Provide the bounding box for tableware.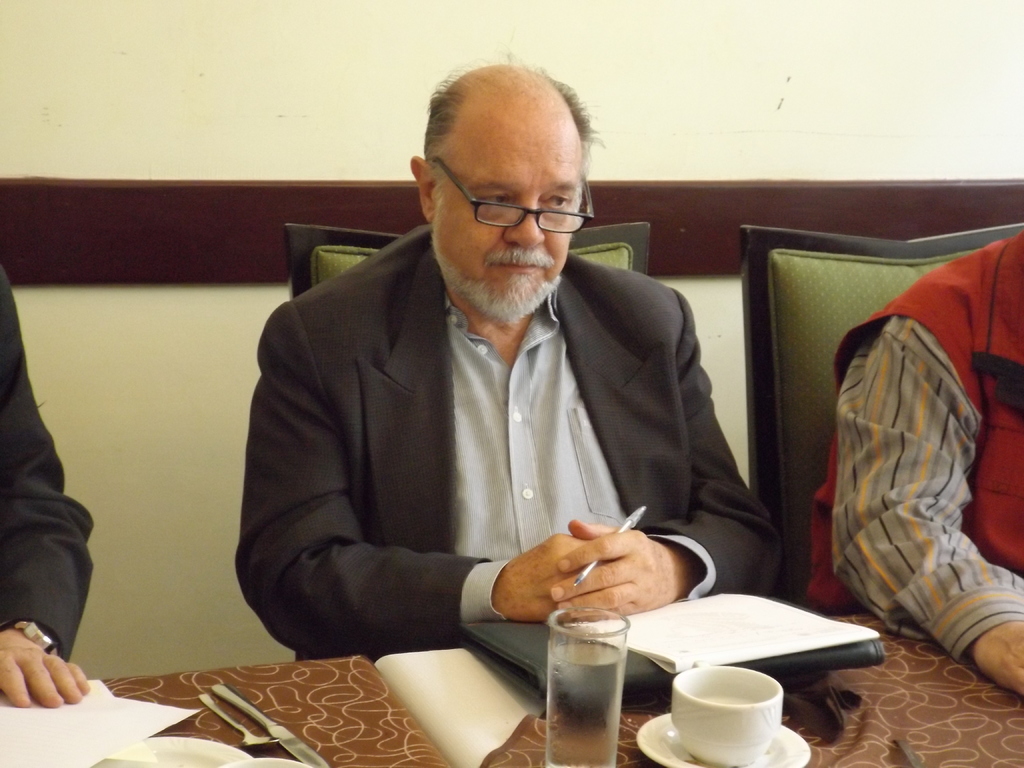
544 601 629 767.
